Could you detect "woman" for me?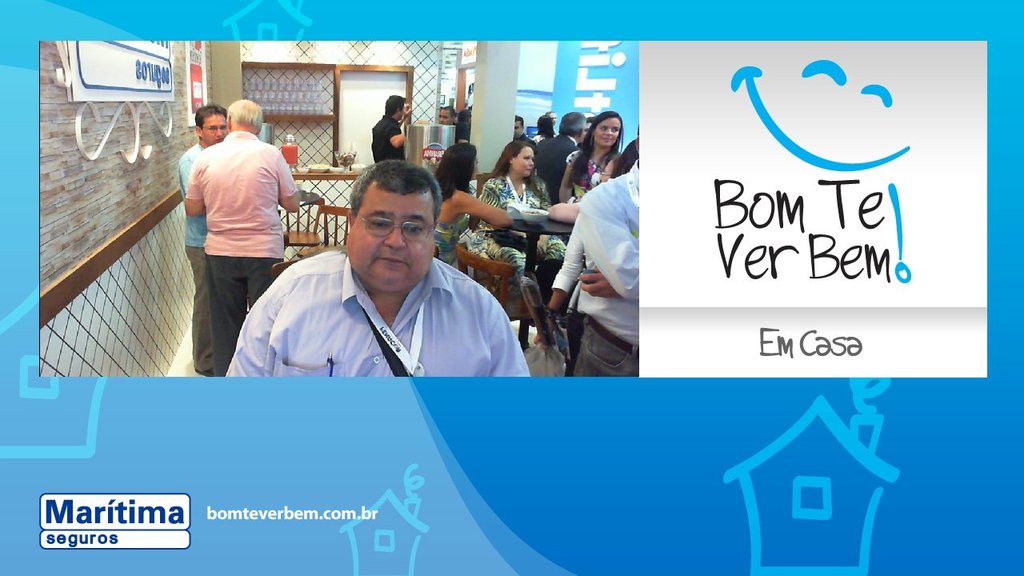
Detection result: <bbox>428, 145, 513, 282</bbox>.
